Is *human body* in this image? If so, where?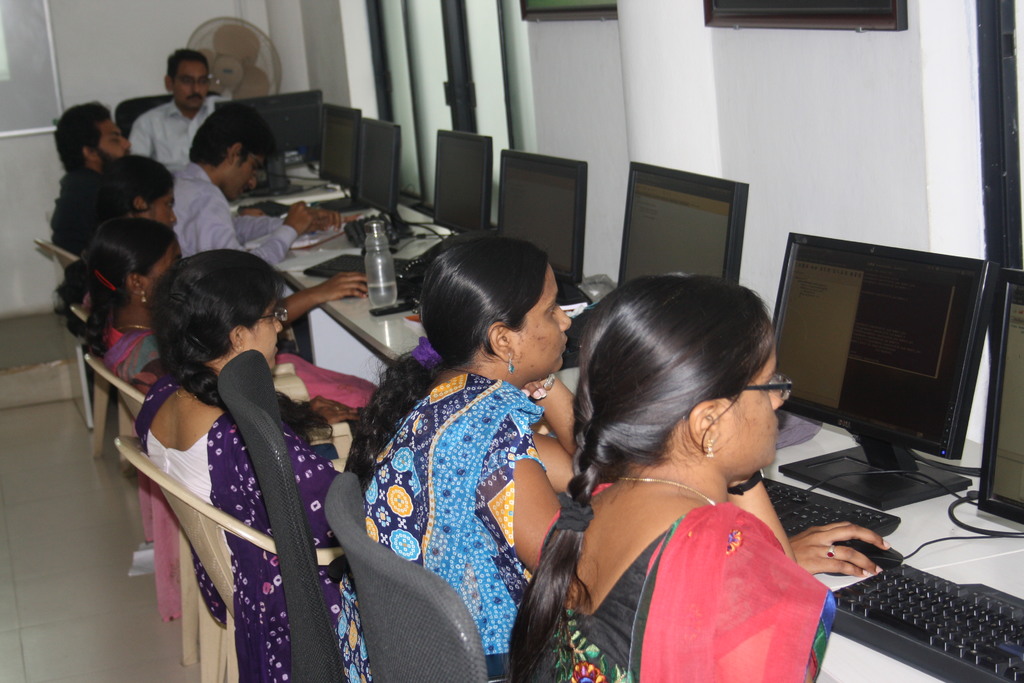
Yes, at box=[129, 245, 337, 682].
